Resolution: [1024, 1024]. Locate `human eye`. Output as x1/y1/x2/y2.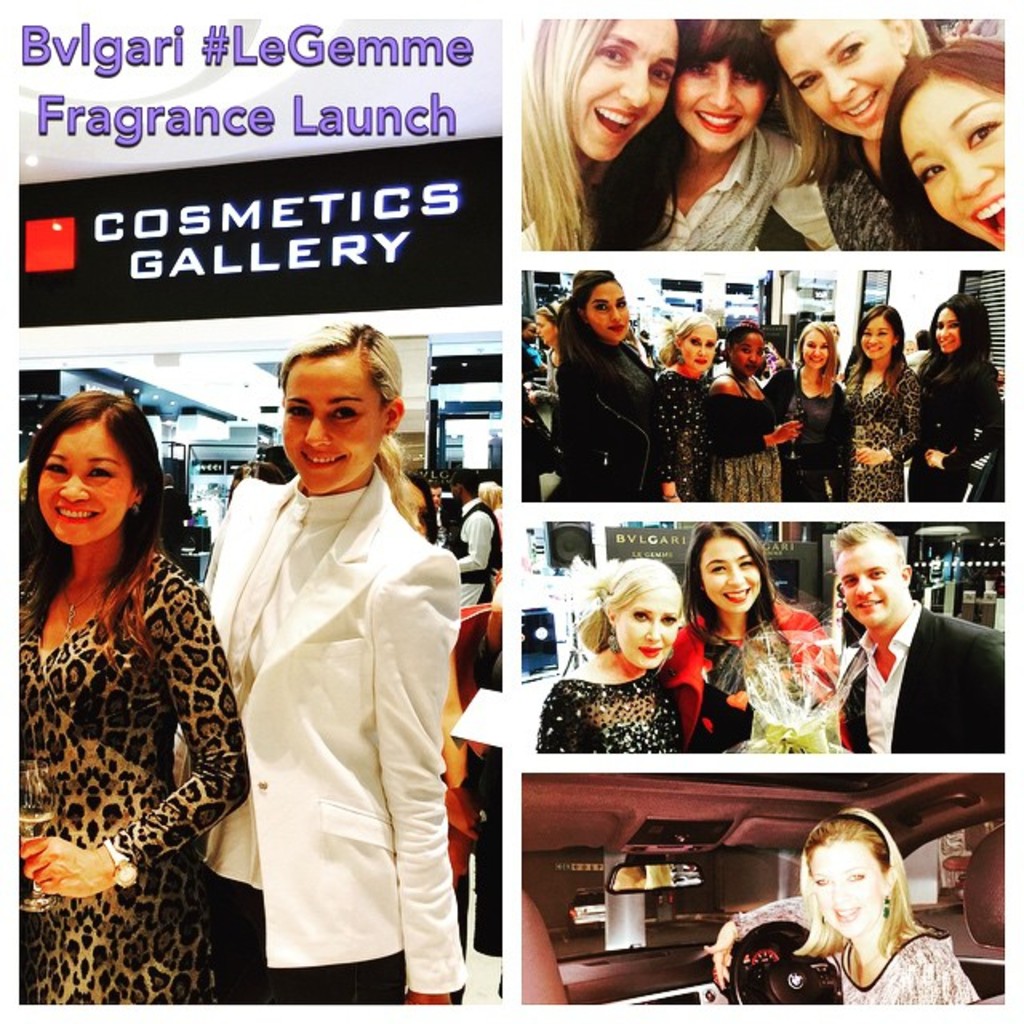
686/59/715/77.
